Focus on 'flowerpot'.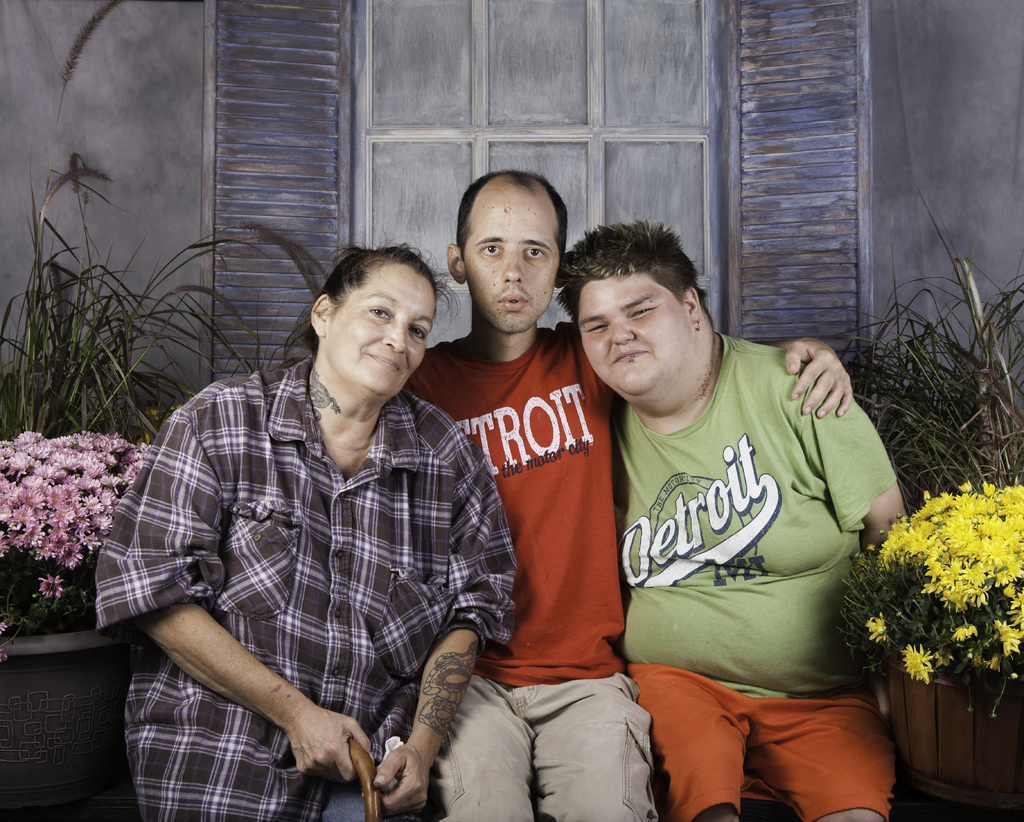
Focused at (884, 641, 1023, 807).
